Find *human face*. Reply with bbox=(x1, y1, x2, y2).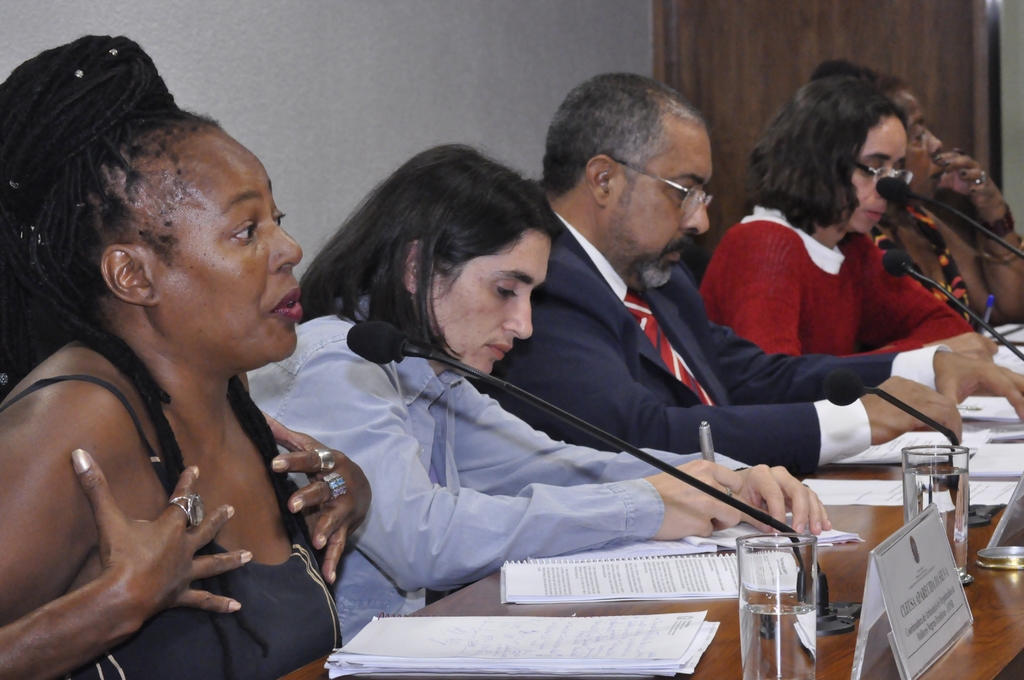
bbox=(911, 115, 943, 204).
